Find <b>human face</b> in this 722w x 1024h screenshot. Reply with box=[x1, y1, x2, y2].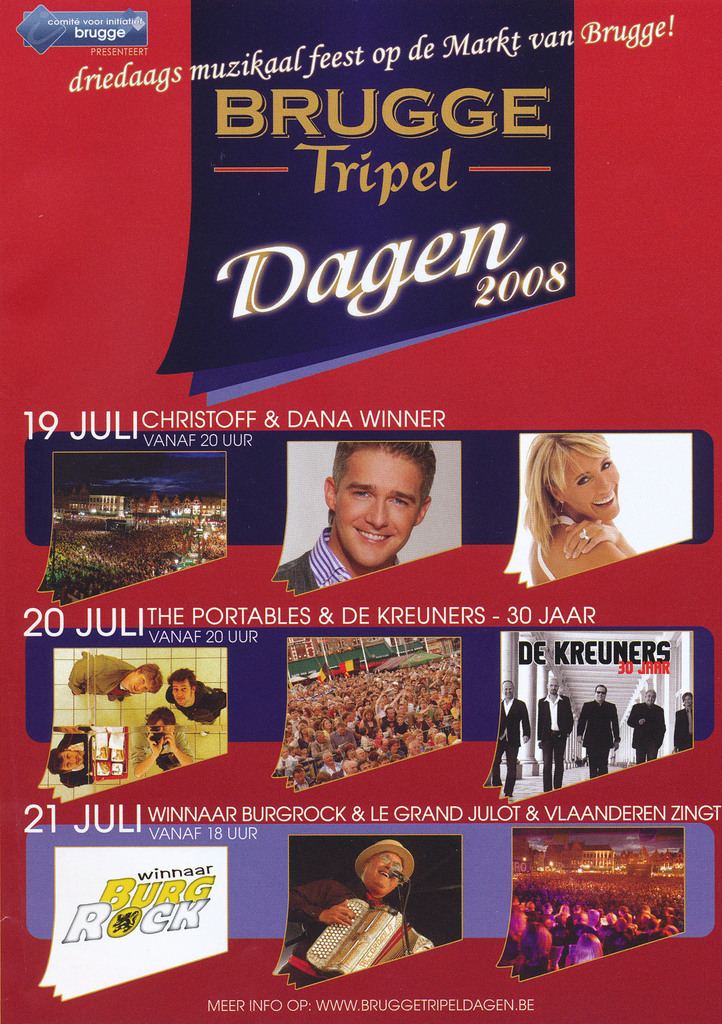
box=[366, 844, 405, 890].
